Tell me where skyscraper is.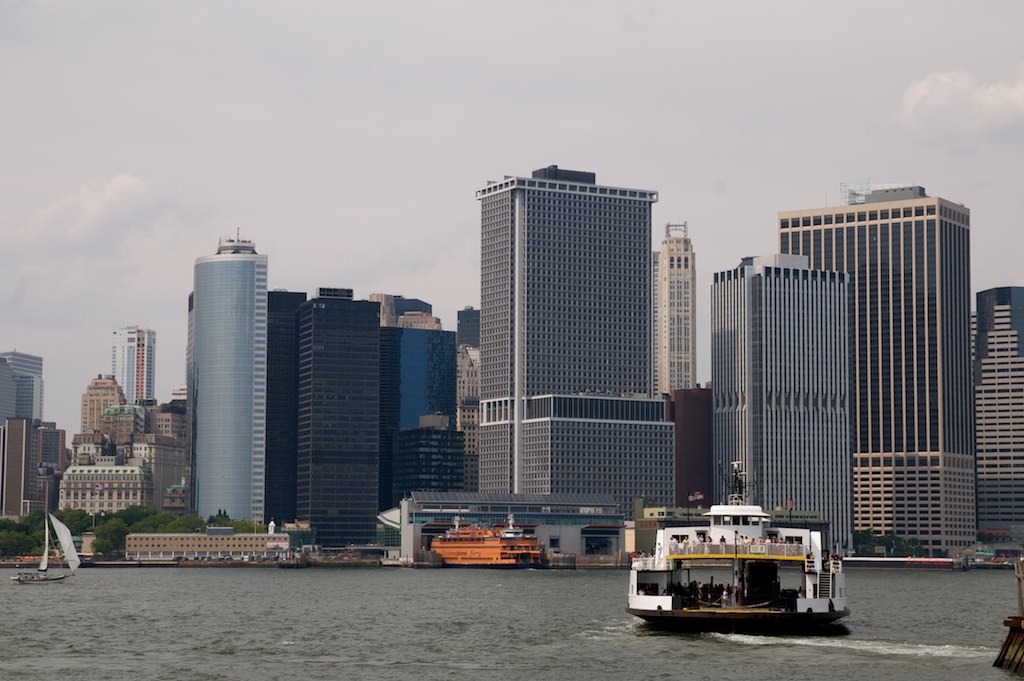
skyscraper is at [x1=269, y1=281, x2=309, y2=527].
